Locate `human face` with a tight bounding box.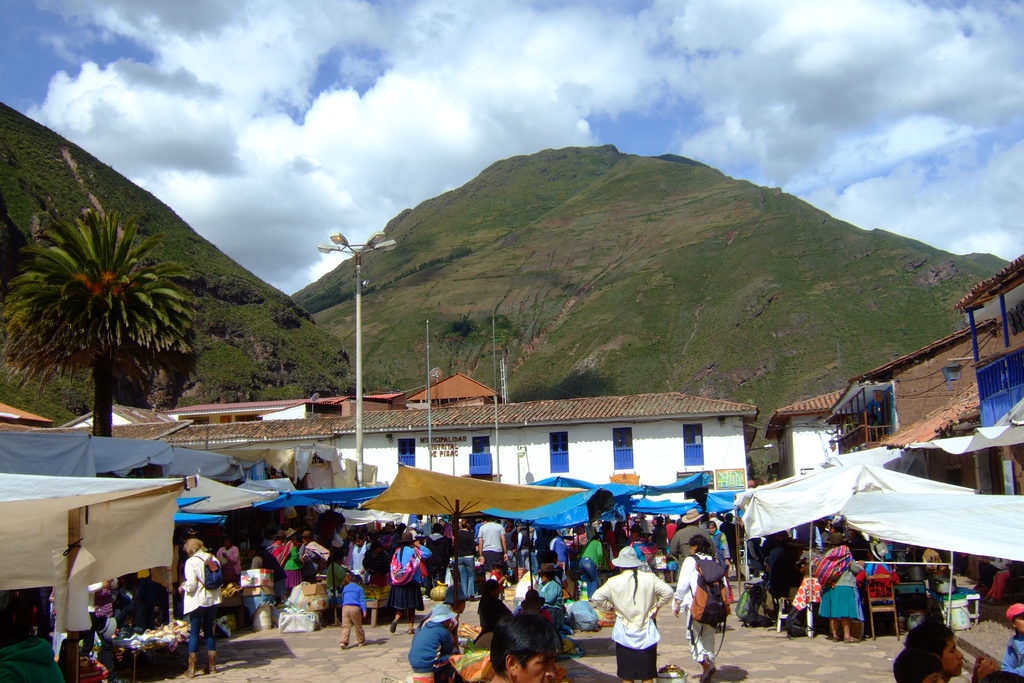
922, 670, 951, 682.
